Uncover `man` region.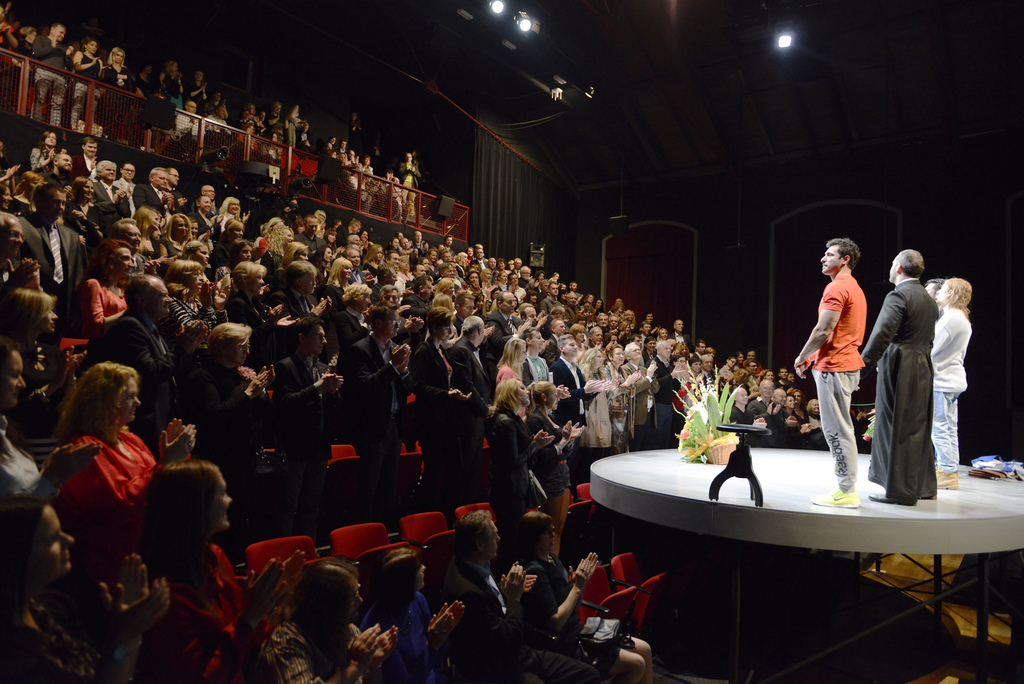
Uncovered: {"left": 860, "top": 246, "right": 945, "bottom": 504}.
